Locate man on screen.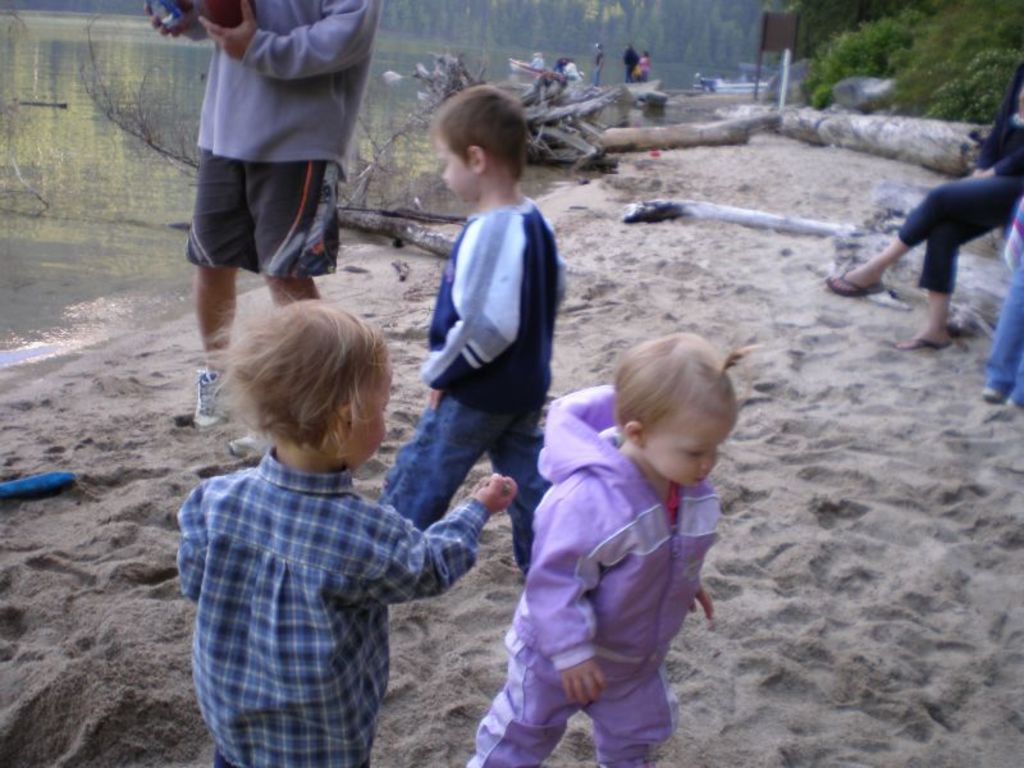
On screen at left=593, top=45, right=607, bottom=86.
